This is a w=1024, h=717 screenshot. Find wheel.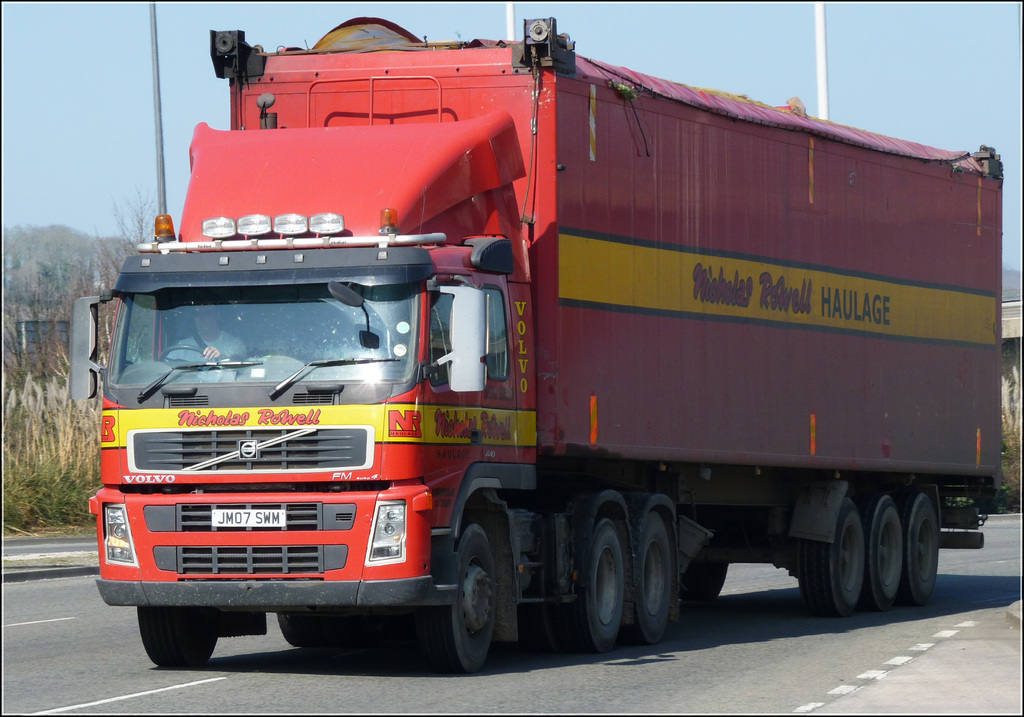
Bounding box: (865,496,903,606).
